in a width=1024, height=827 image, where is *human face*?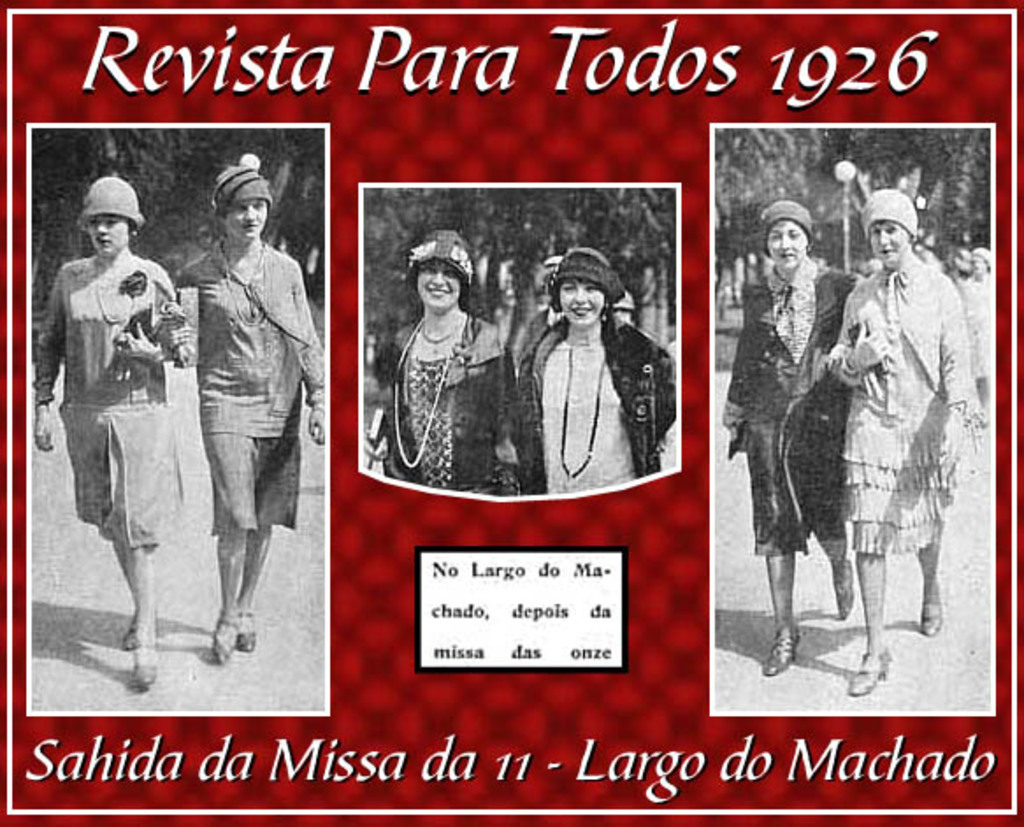
x1=223, y1=202, x2=267, y2=242.
